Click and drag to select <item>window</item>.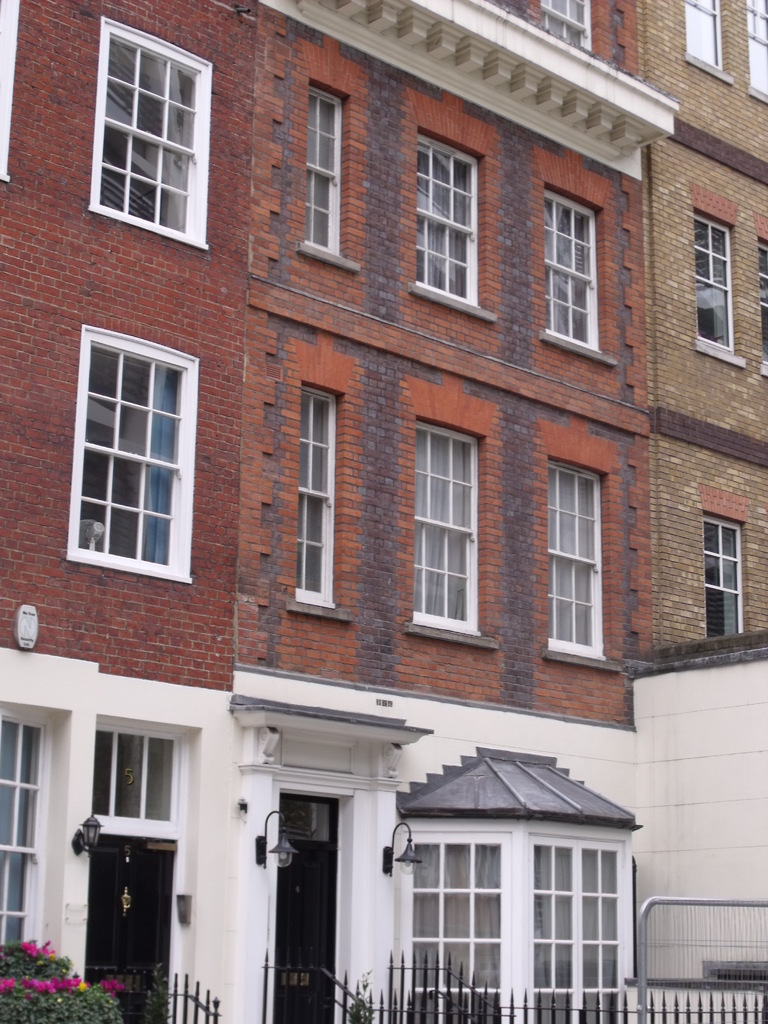
Selection: [x1=760, y1=236, x2=767, y2=379].
